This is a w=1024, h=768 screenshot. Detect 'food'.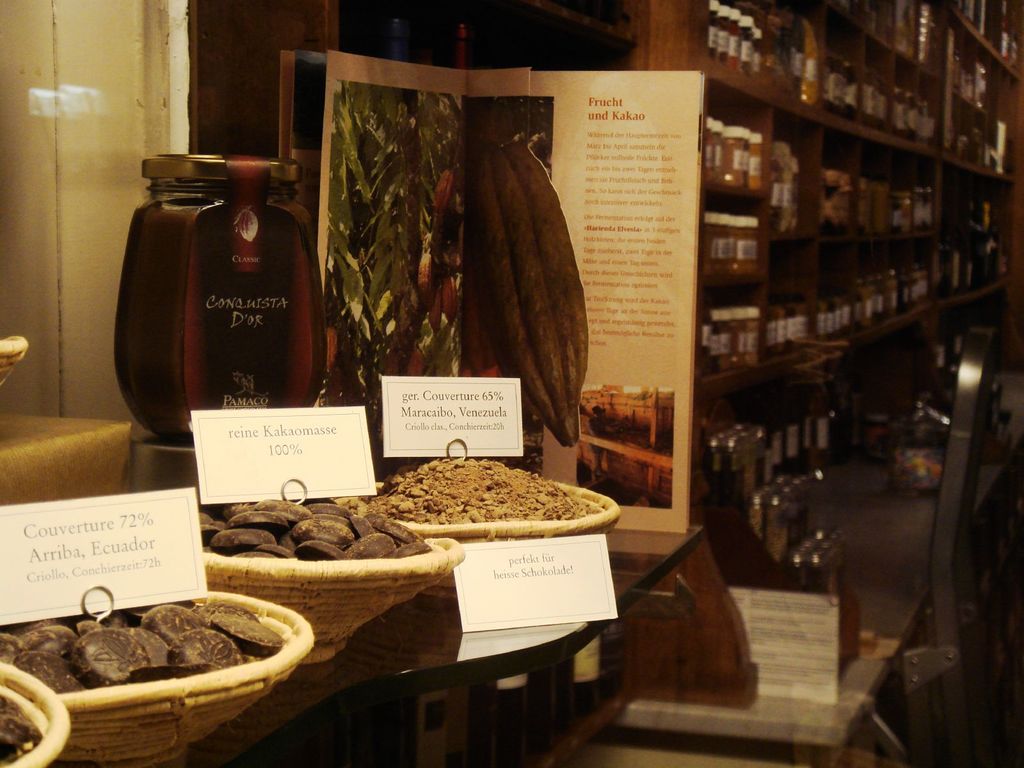
2, 700, 49, 767.
